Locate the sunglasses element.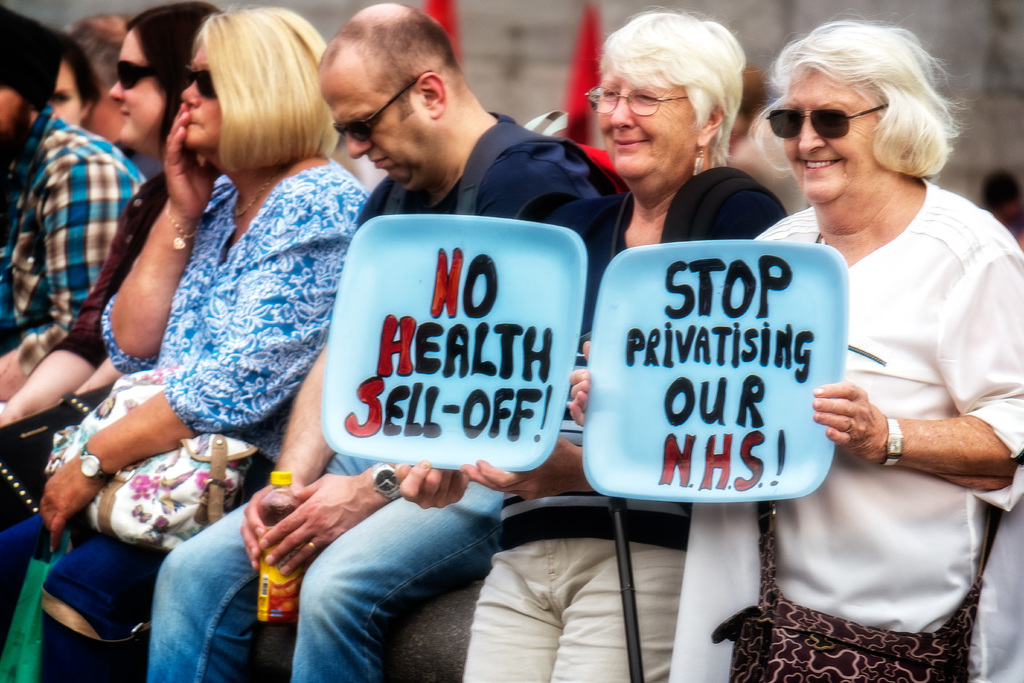
Element bbox: [x1=767, y1=104, x2=893, y2=143].
